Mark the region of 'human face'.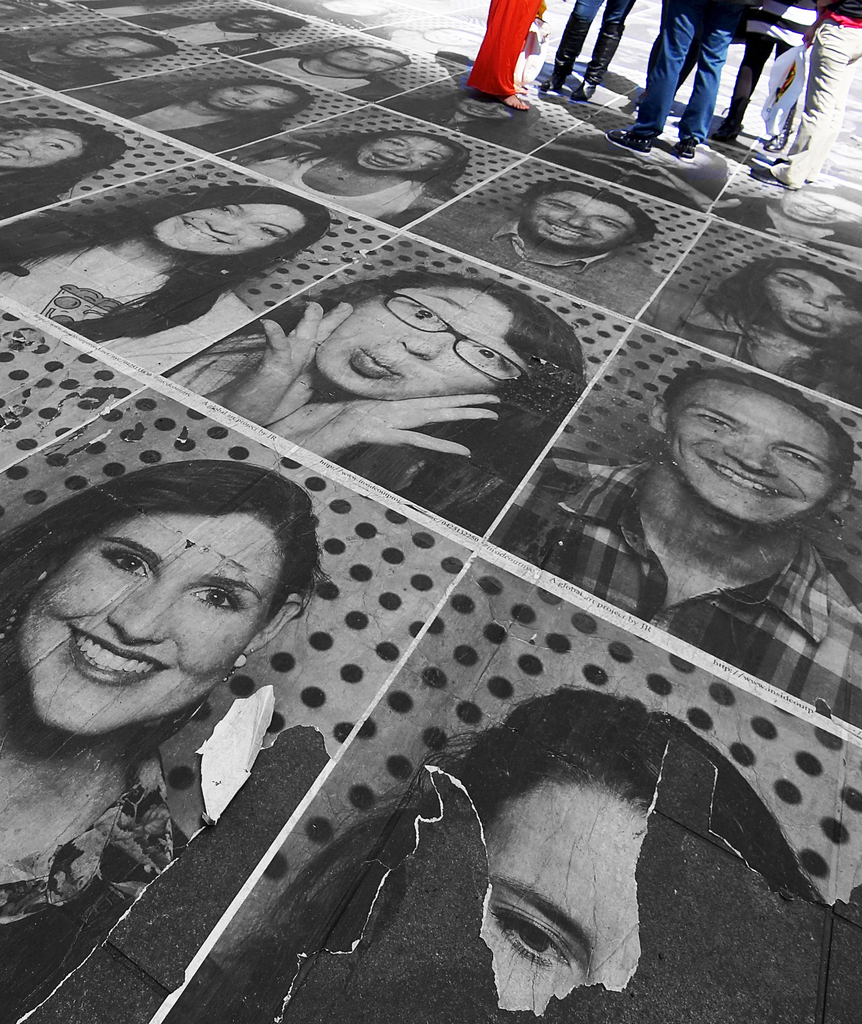
Region: <bbox>17, 509, 289, 733</bbox>.
